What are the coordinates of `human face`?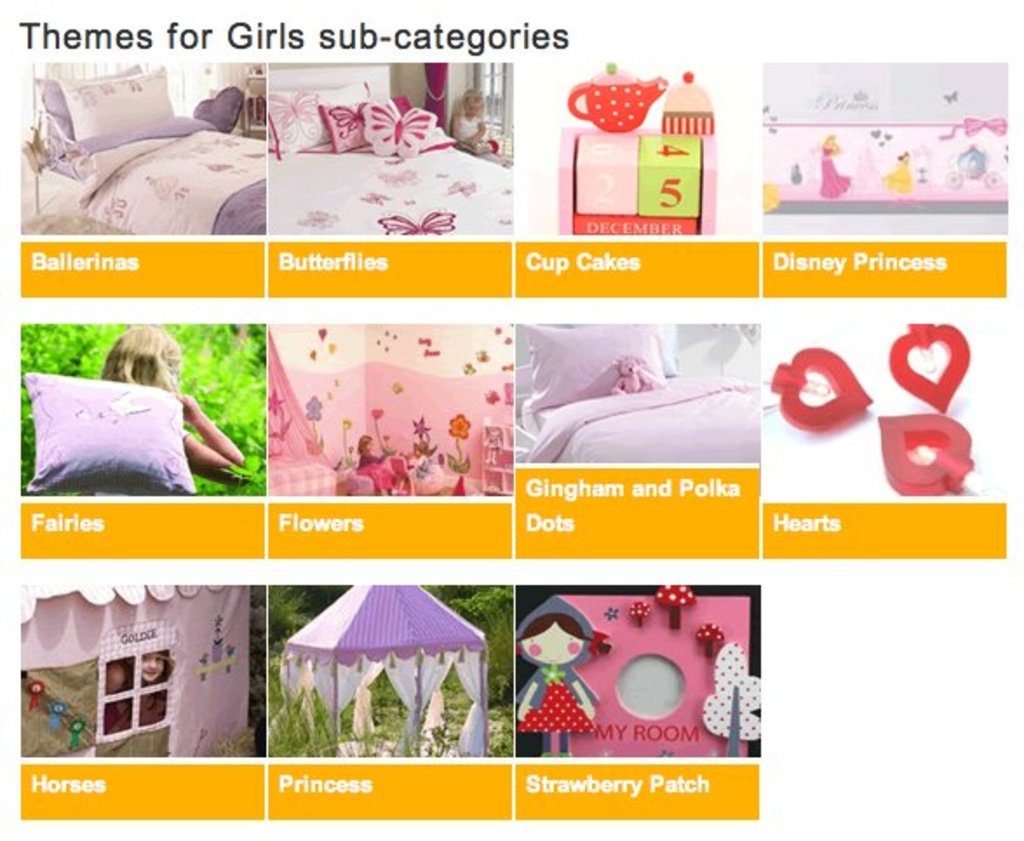
bbox=(143, 653, 164, 683).
